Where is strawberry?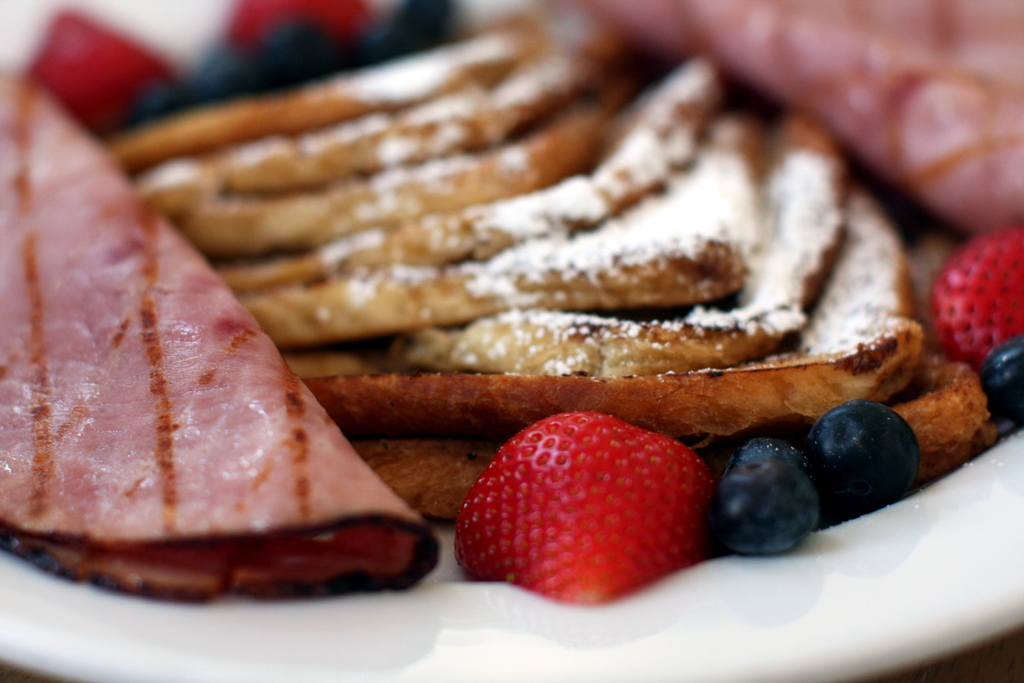
left=919, top=233, right=1021, bottom=378.
